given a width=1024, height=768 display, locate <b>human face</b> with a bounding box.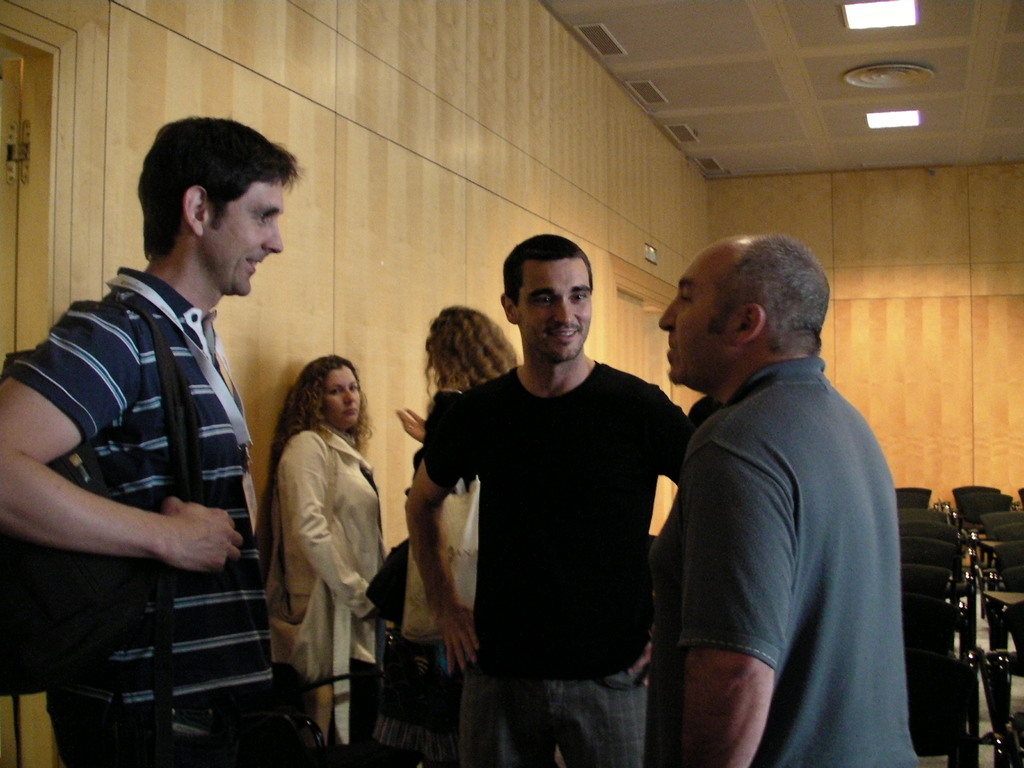
Located: <bbox>321, 369, 364, 427</bbox>.
